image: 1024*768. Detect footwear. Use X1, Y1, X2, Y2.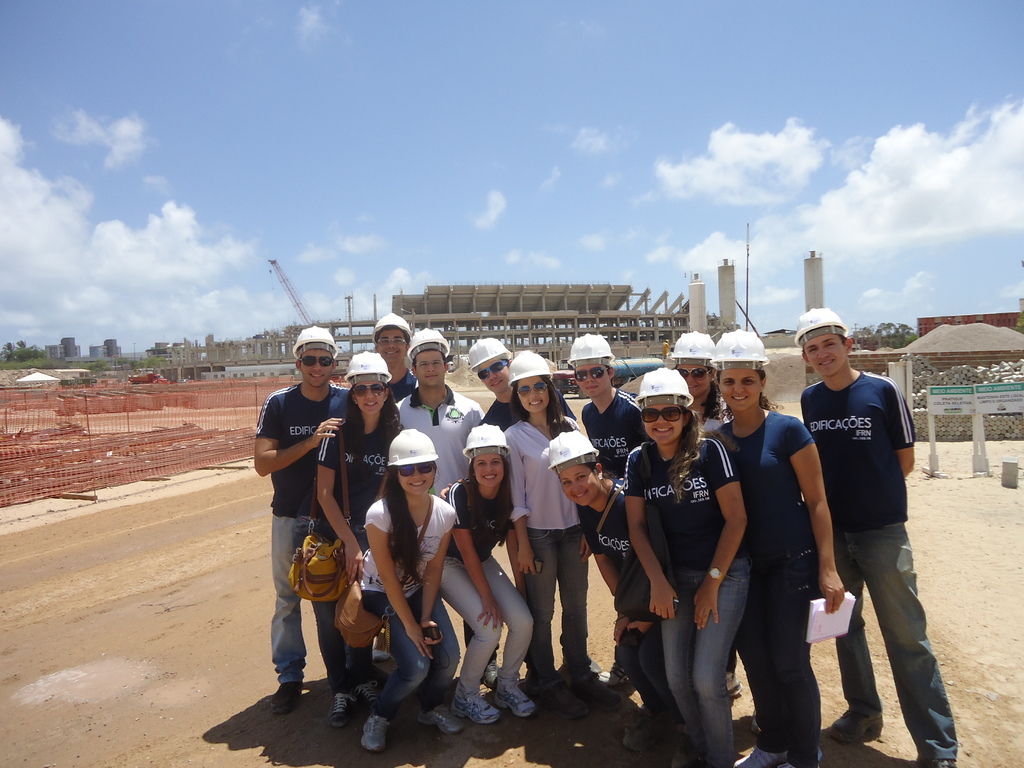
726, 675, 745, 699.
